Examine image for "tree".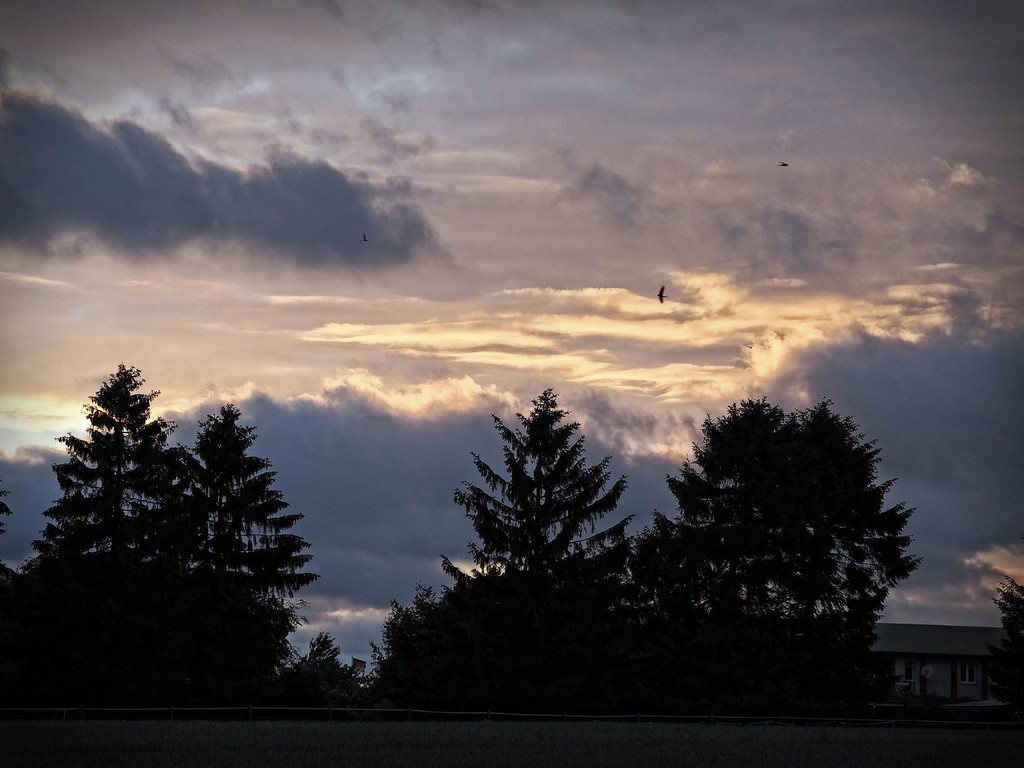
Examination result: <region>669, 396, 917, 683</region>.
